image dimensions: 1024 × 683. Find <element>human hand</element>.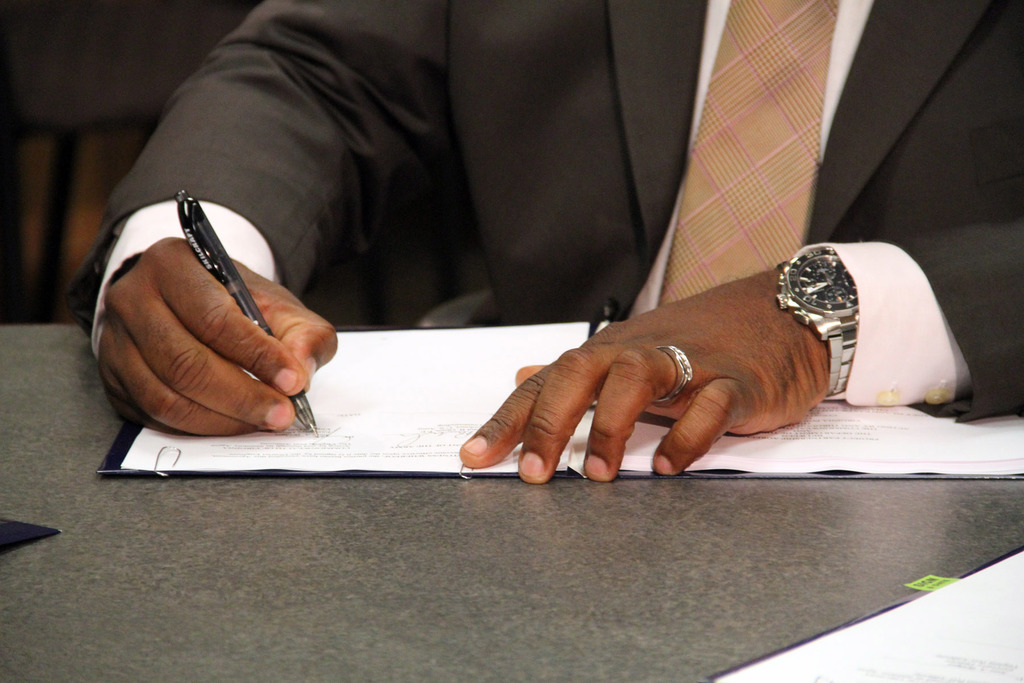
box(97, 230, 338, 441).
